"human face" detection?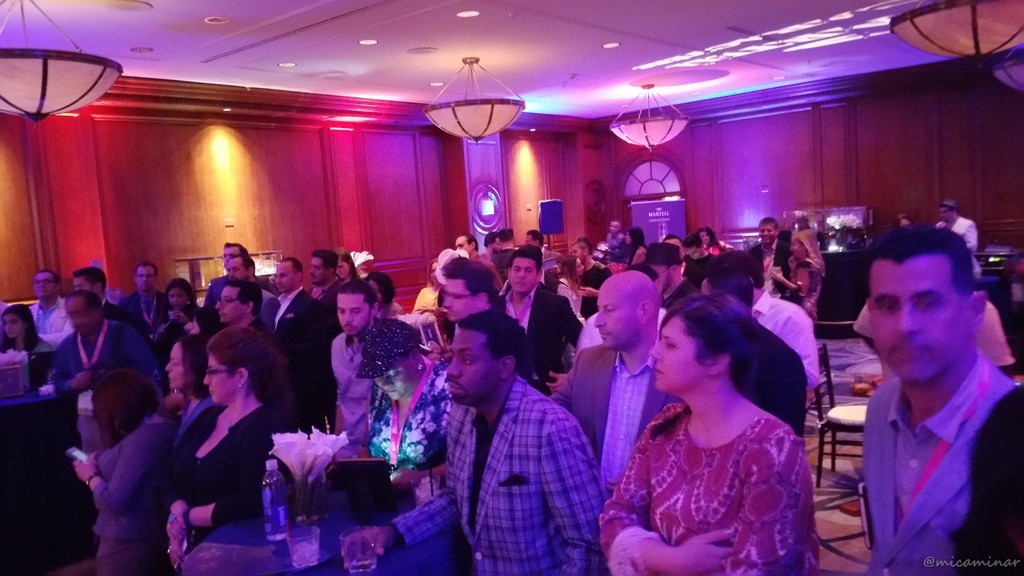
l=869, t=261, r=972, b=381
